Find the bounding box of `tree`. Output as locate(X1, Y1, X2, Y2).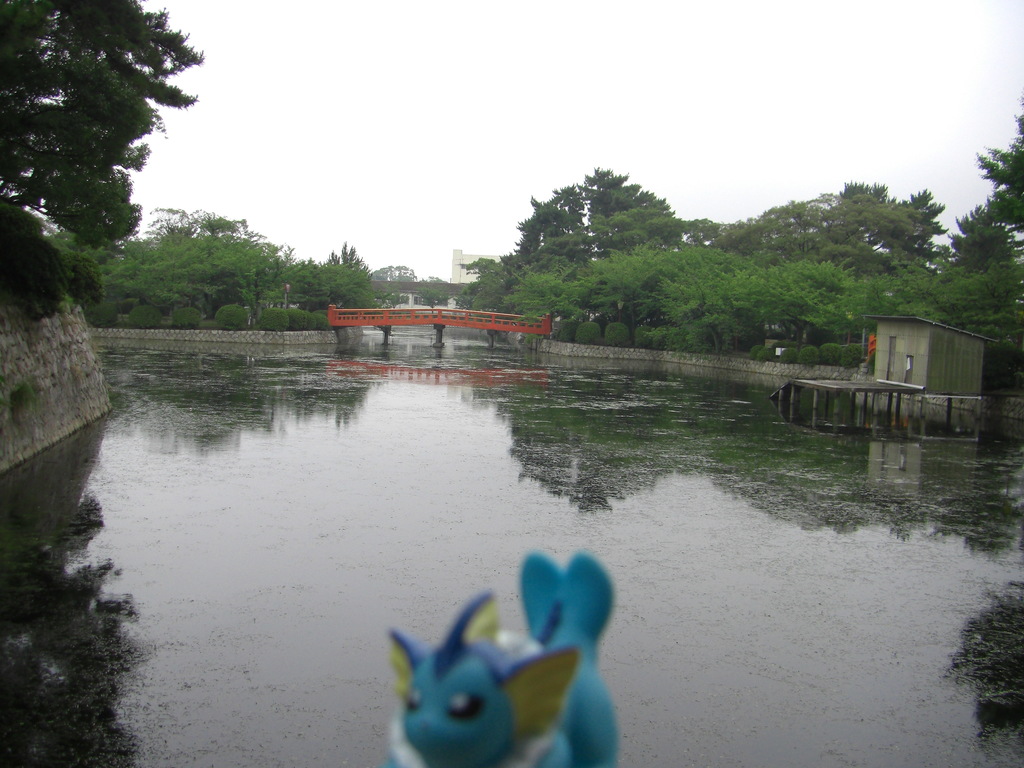
locate(452, 257, 504, 308).
